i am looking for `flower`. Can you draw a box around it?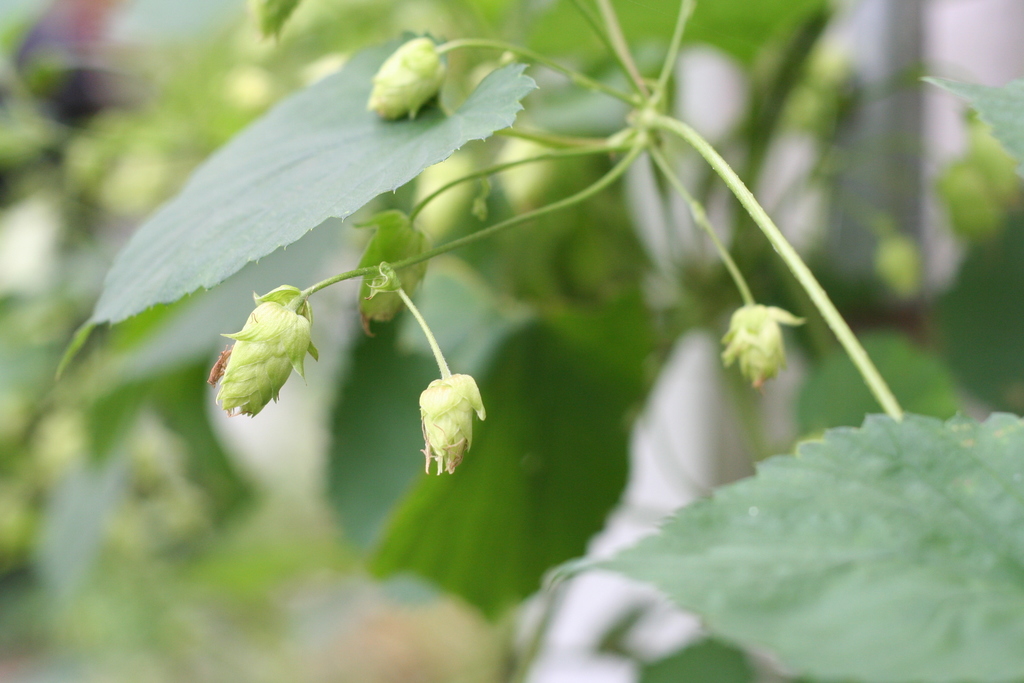
Sure, the bounding box is crop(410, 362, 493, 469).
